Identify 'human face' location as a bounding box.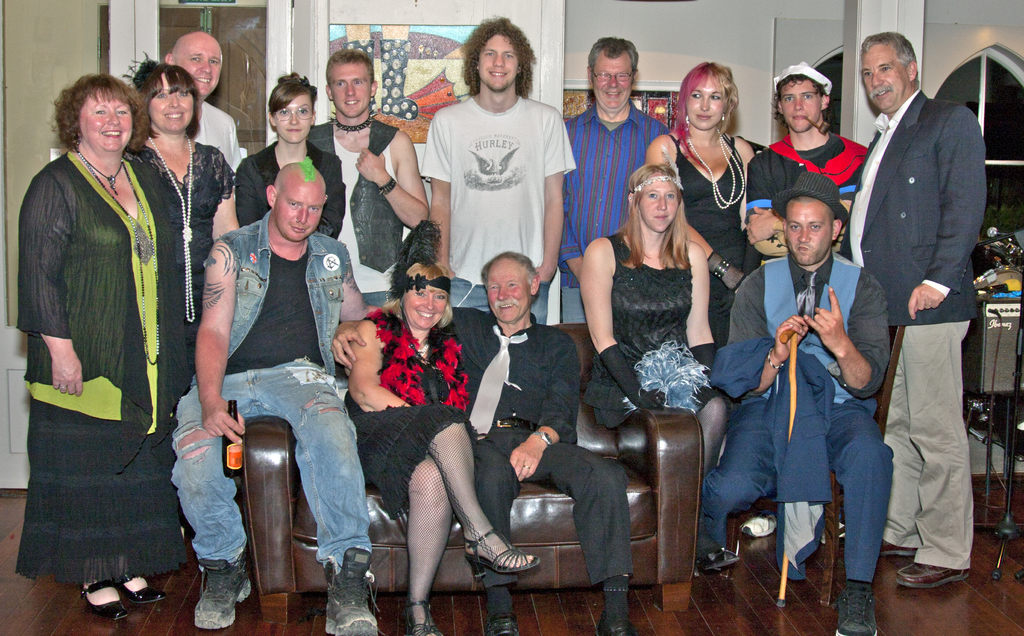
bbox(635, 170, 682, 230).
